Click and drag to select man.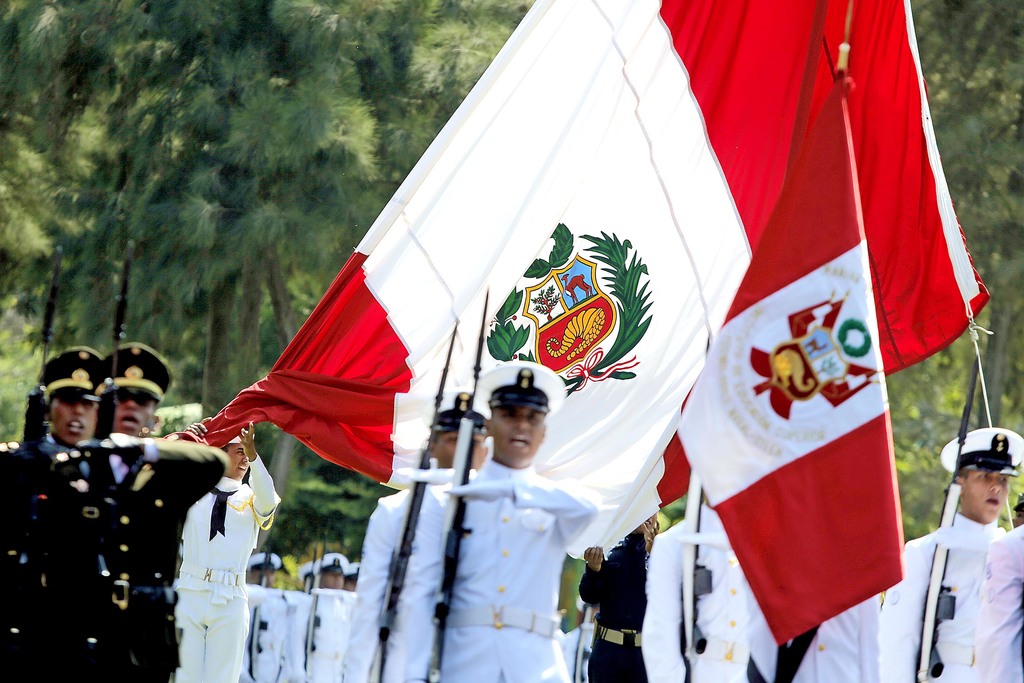
Selection: x1=168, y1=417, x2=279, y2=682.
